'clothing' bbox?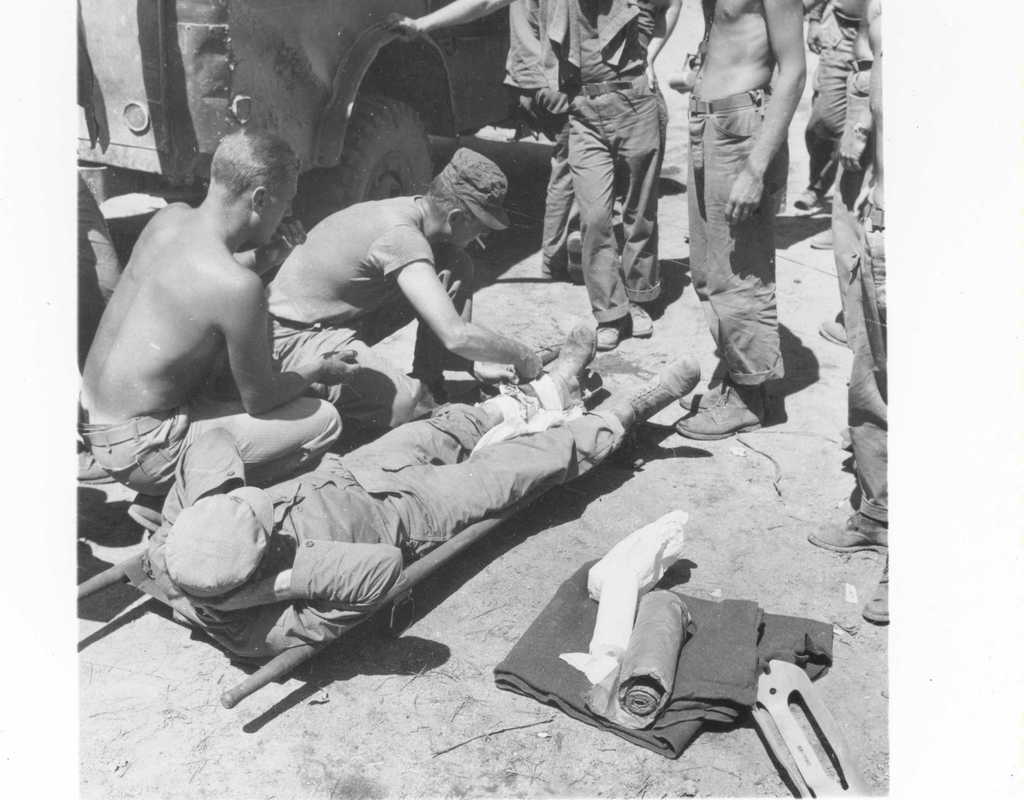
bbox=(841, 192, 899, 521)
